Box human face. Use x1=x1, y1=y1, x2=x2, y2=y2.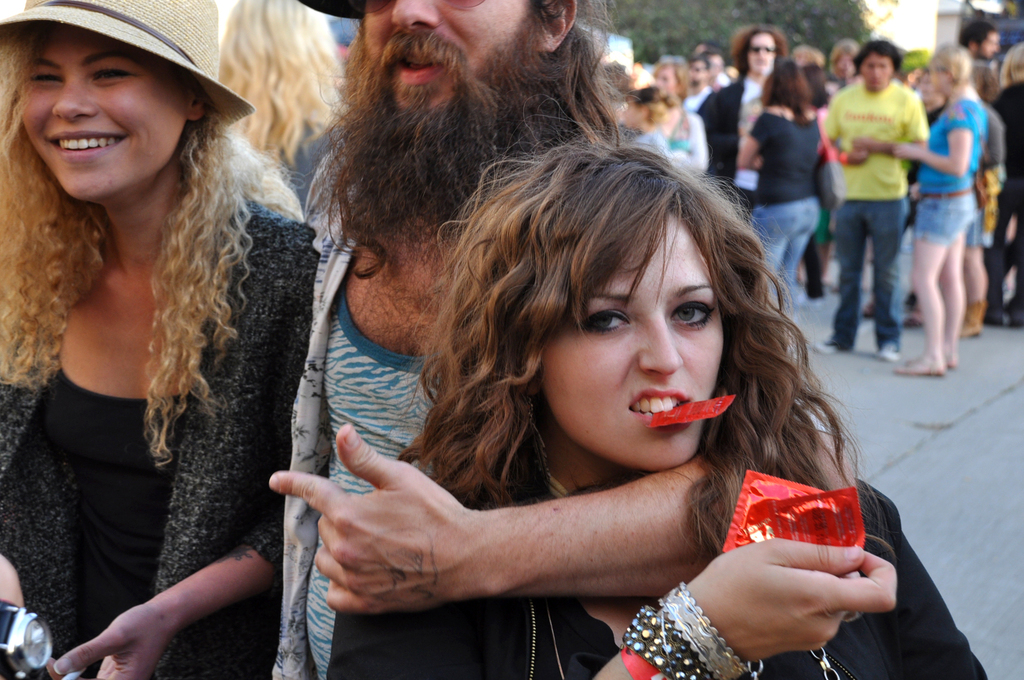
x1=860, y1=49, x2=897, y2=88.
